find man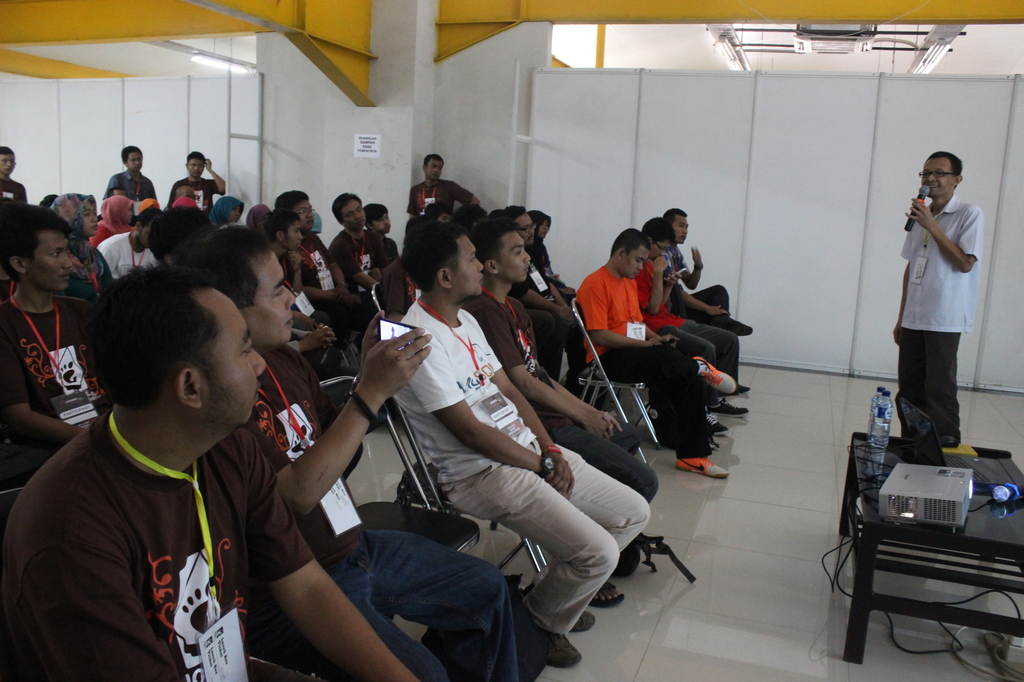
(left=0, top=145, right=28, bottom=209)
